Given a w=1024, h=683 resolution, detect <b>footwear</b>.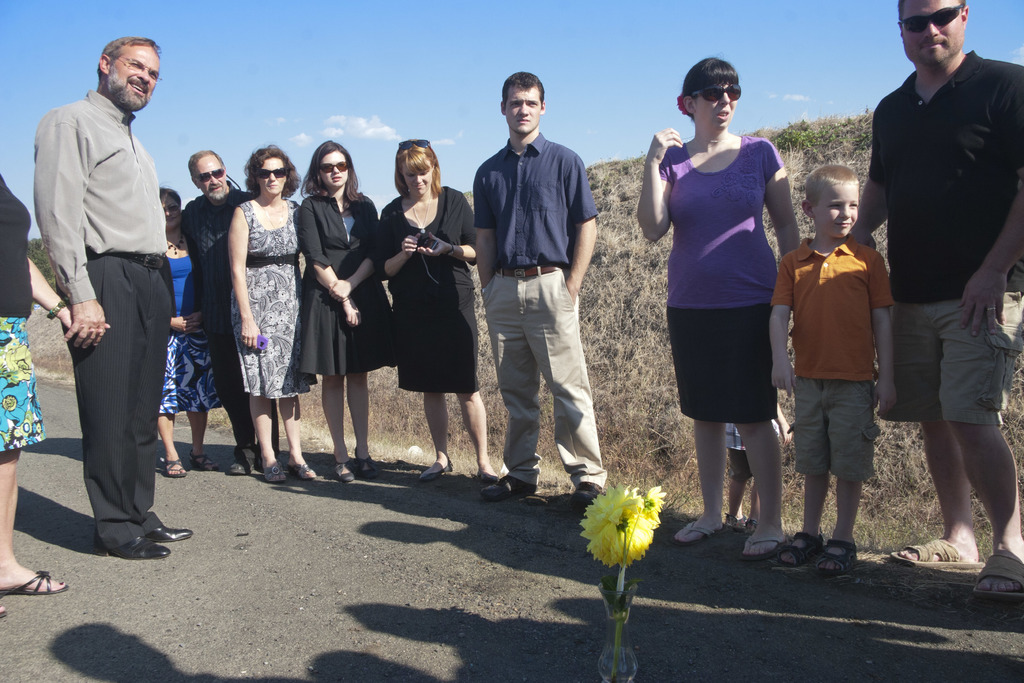
[x1=888, y1=536, x2=988, y2=572].
